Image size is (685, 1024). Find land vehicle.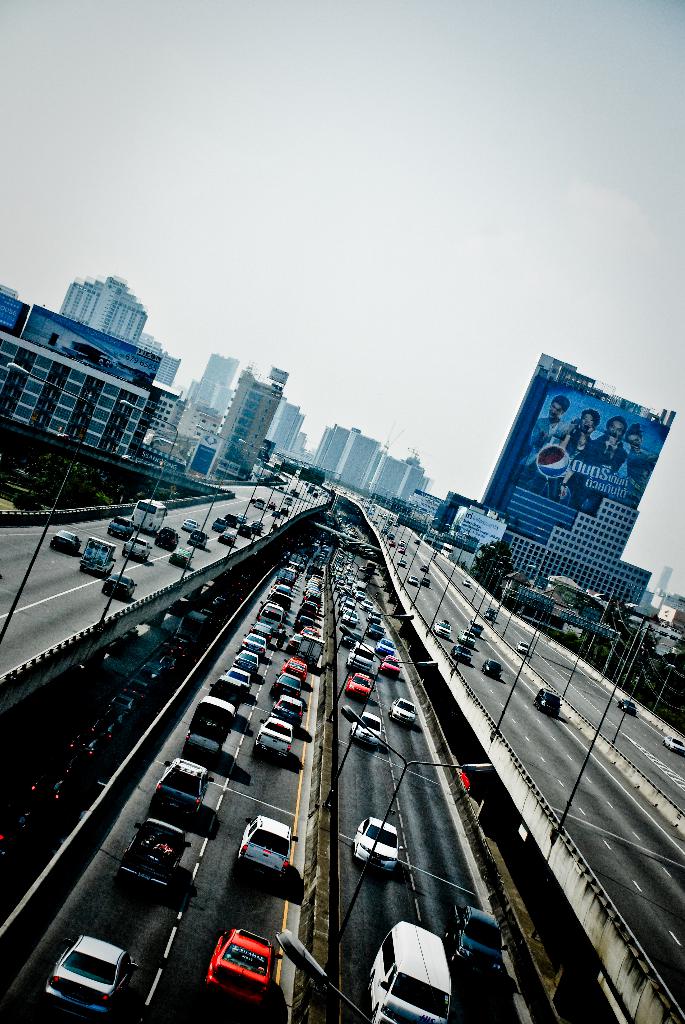
[239,816,293,874].
